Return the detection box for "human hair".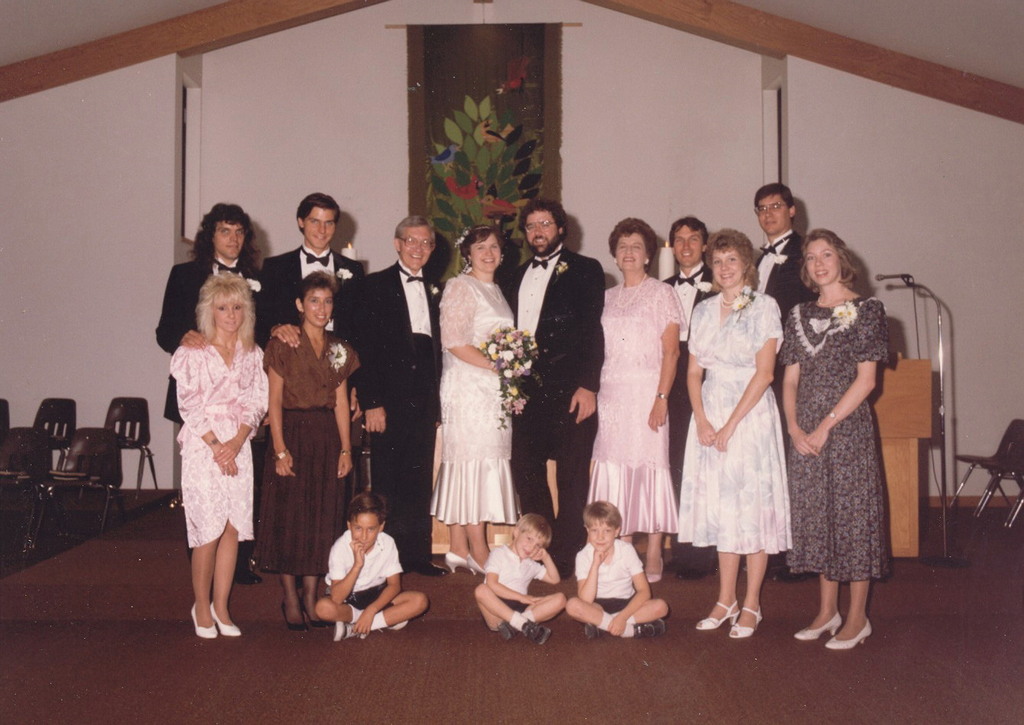
crop(185, 202, 251, 277).
